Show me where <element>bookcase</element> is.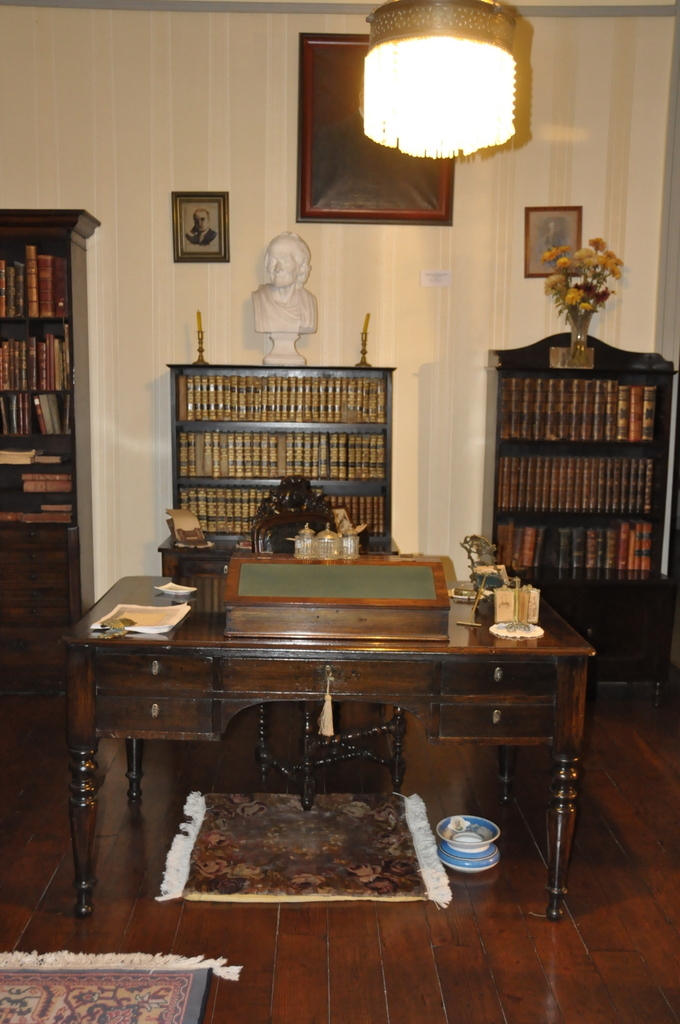
<element>bookcase</element> is at [left=479, top=356, right=672, bottom=598].
